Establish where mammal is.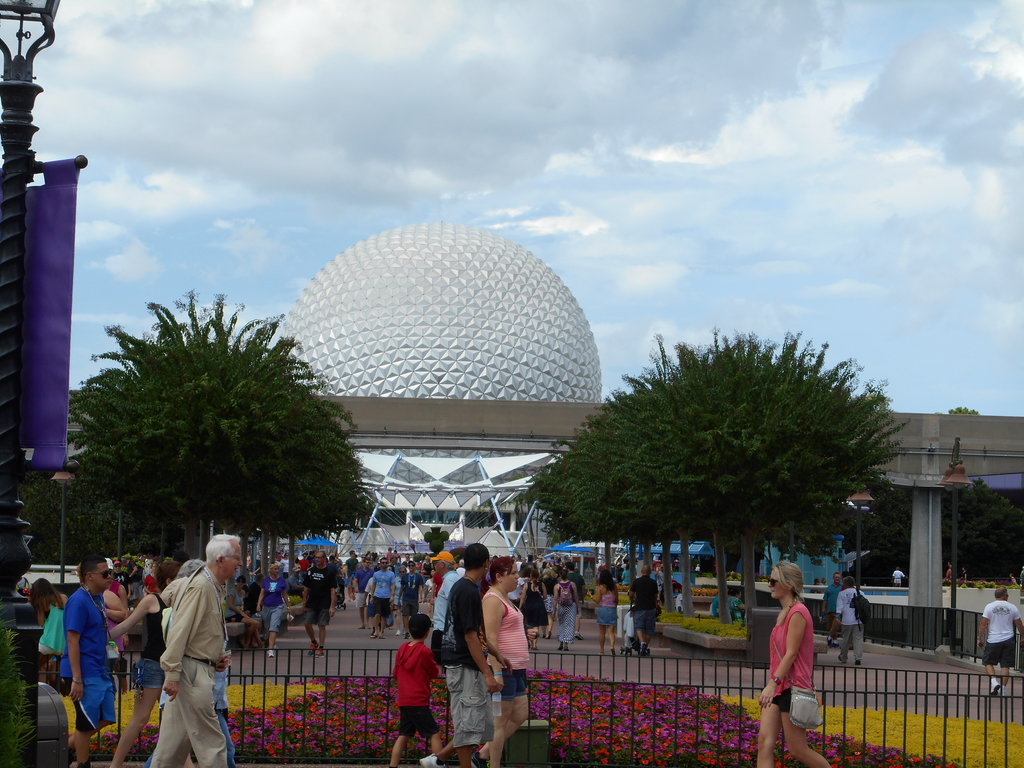
Established at {"left": 946, "top": 562, "right": 962, "bottom": 582}.
